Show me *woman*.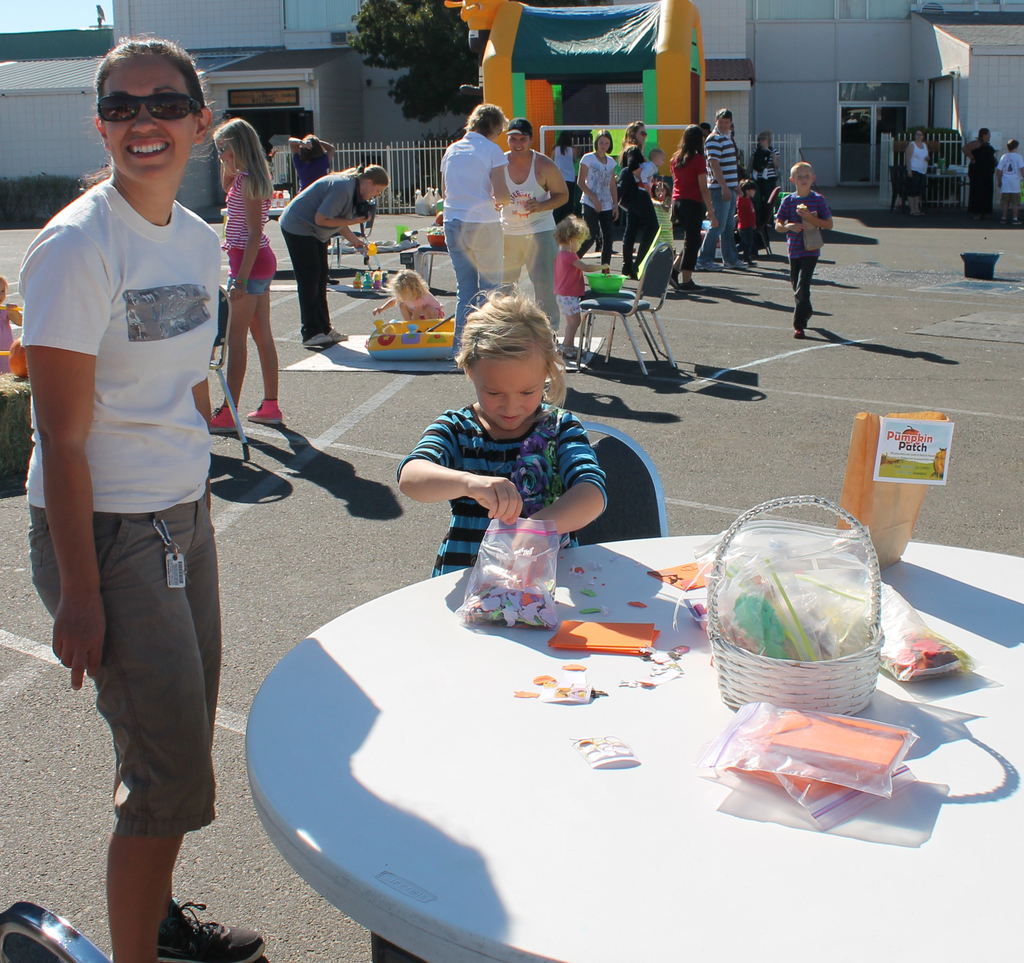
*woman* is here: [x1=669, y1=122, x2=713, y2=292].
